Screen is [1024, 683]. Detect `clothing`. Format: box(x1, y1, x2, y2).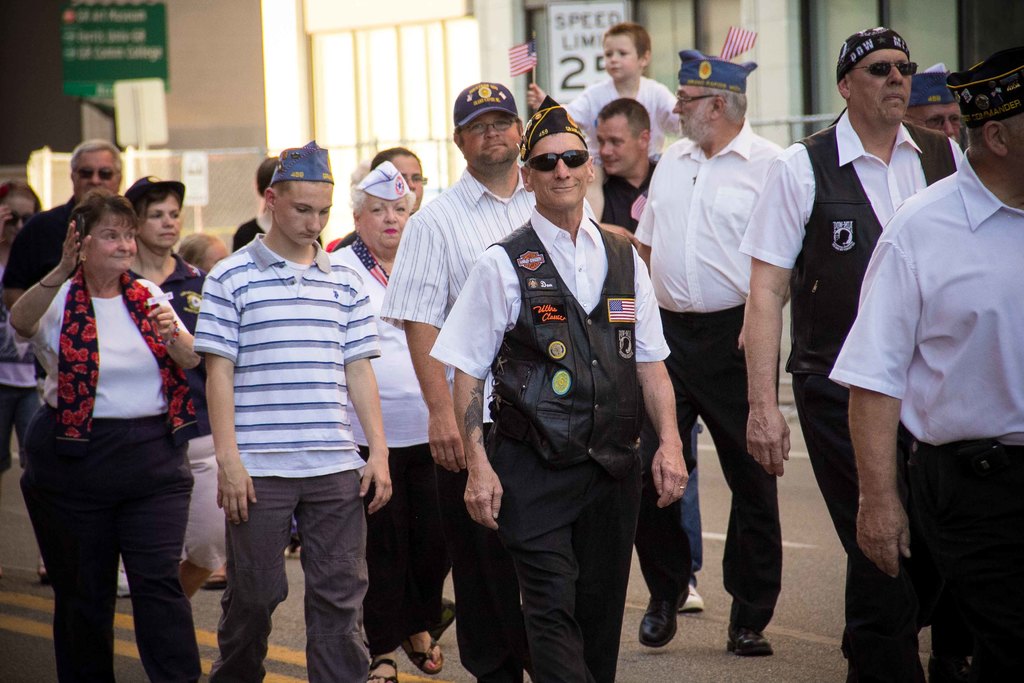
box(636, 308, 781, 610).
